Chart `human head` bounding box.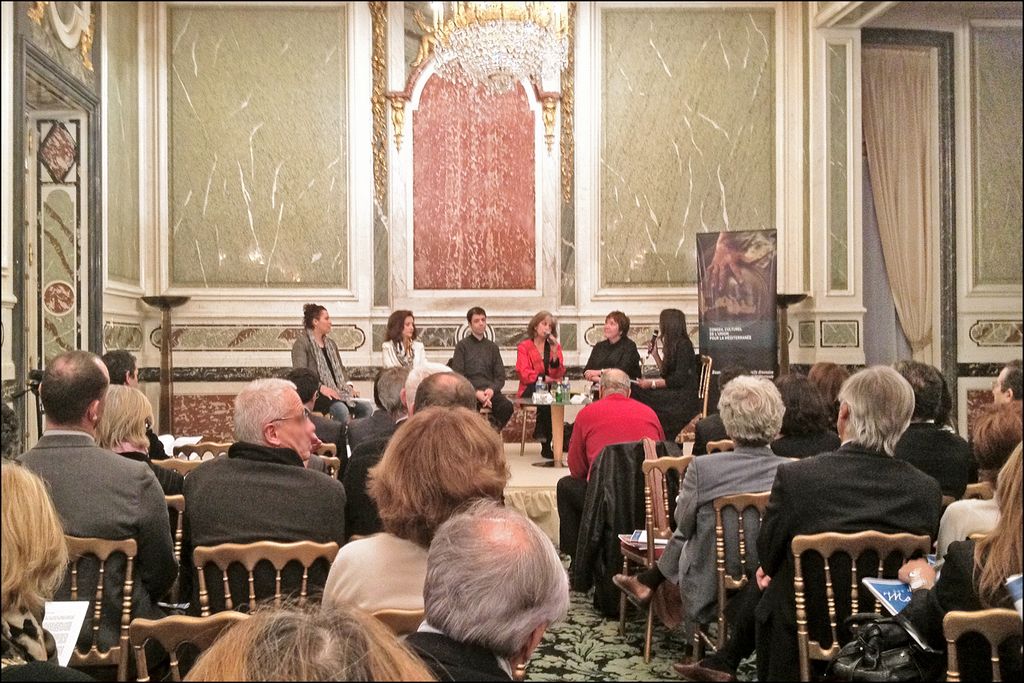
Charted: box(410, 506, 576, 662).
